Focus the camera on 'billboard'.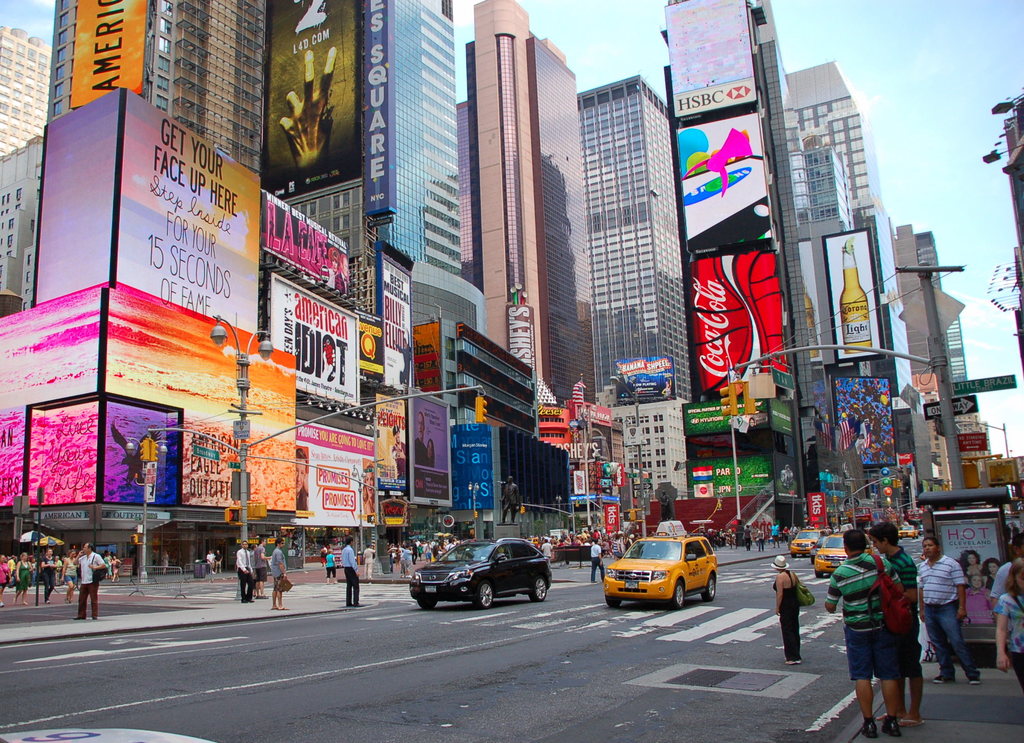
Focus region: bbox=(258, 189, 342, 280).
